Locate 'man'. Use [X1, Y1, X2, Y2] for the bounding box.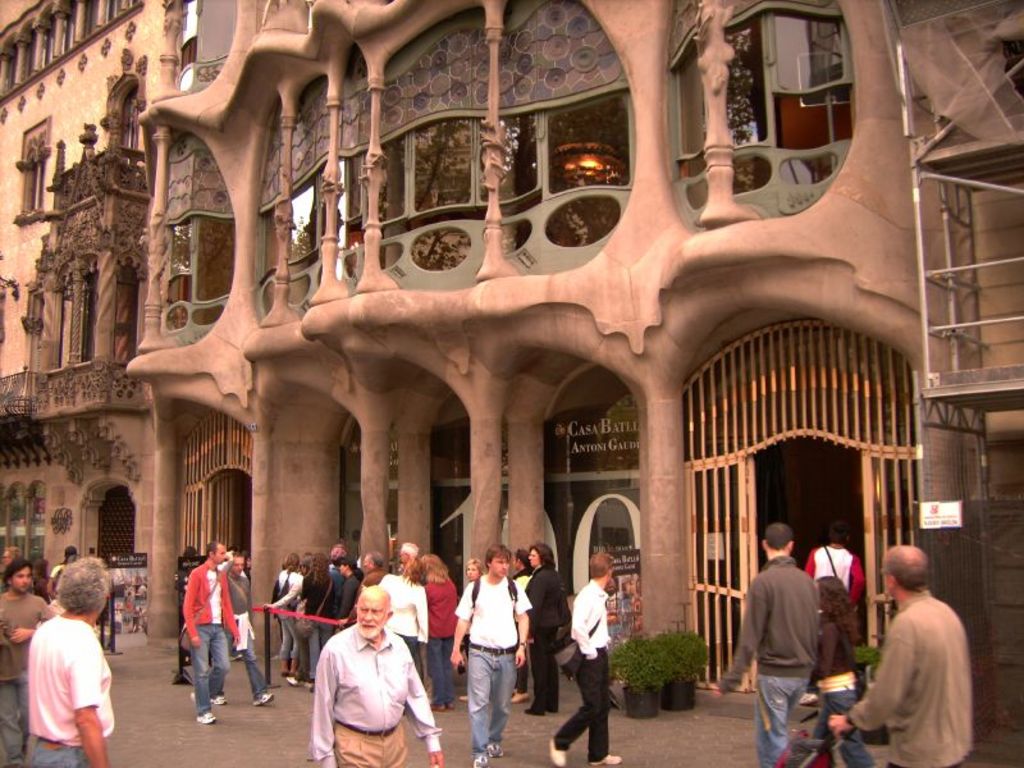
[447, 541, 535, 767].
